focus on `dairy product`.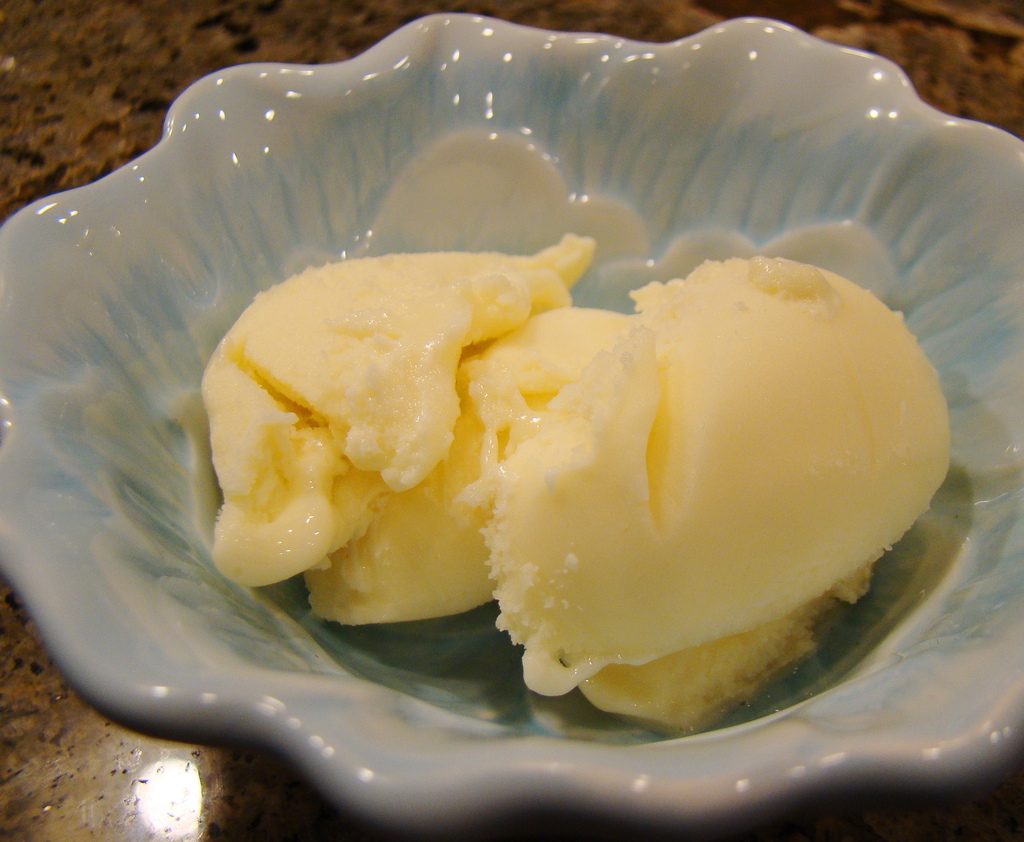
Focused at Rect(222, 248, 985, 731).
